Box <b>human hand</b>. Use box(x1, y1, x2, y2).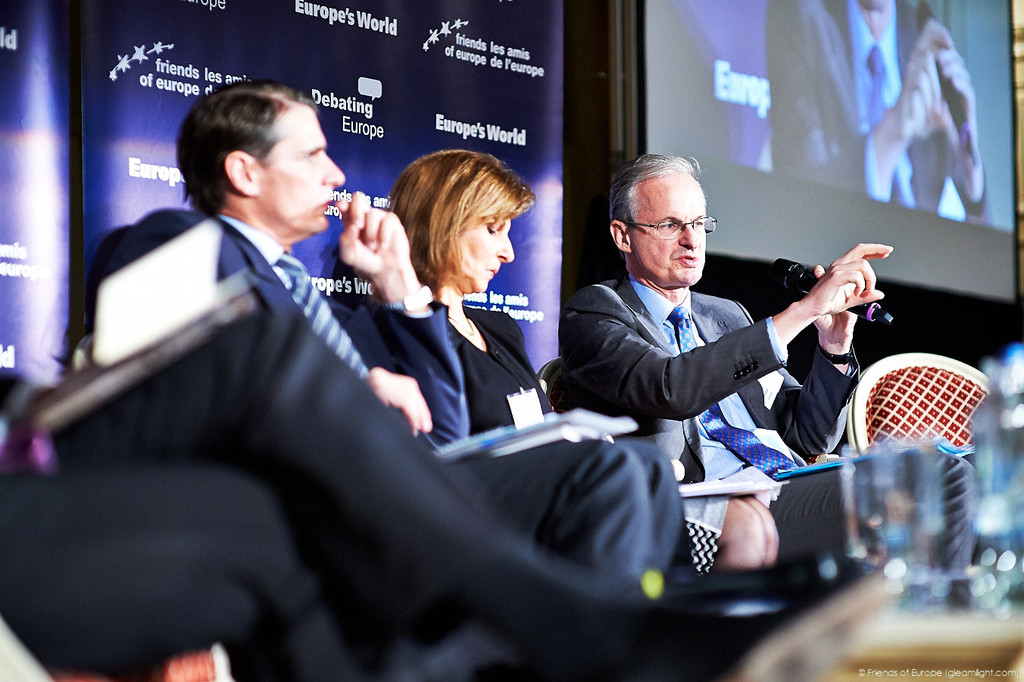
box(365, 364, 436, 441).
